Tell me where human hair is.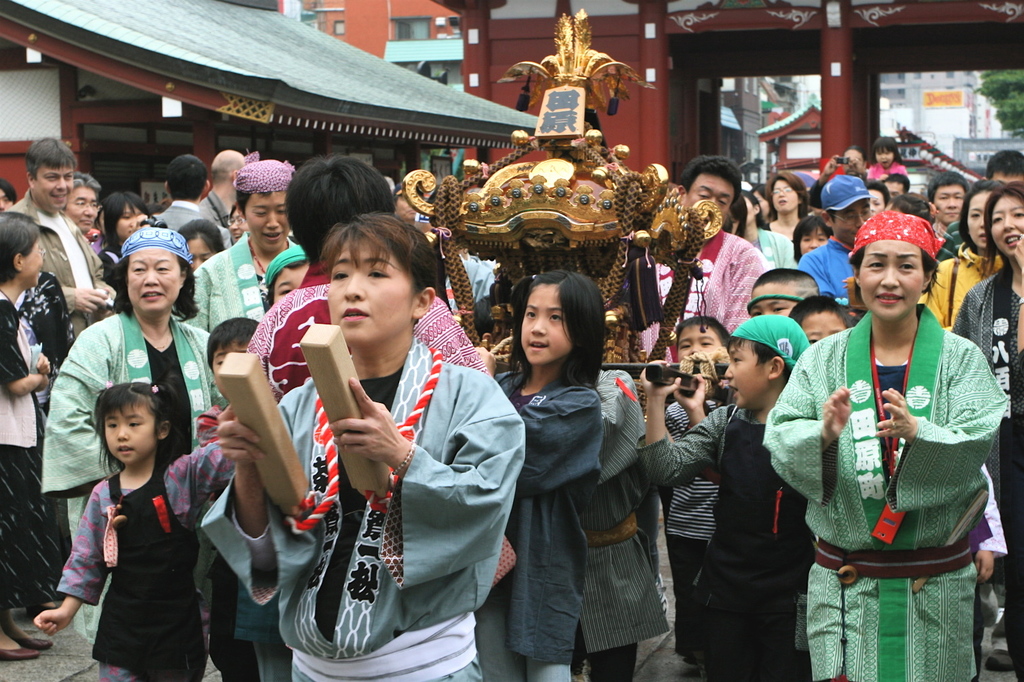
human hair is at [981, 179, 1023, 271].
